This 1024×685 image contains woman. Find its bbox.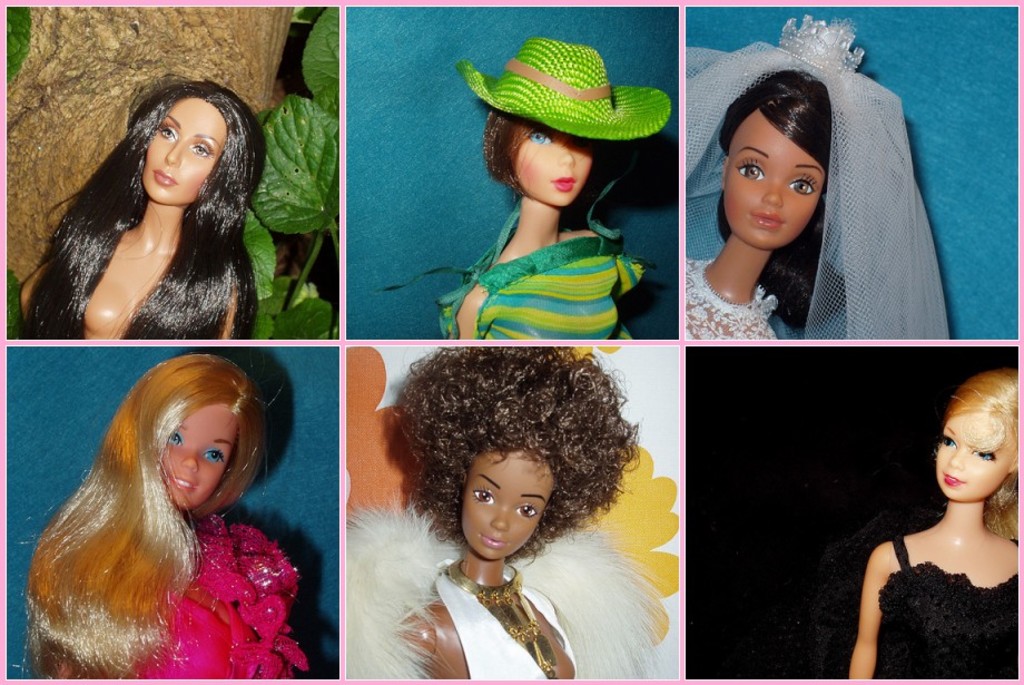
[20, 354, 312, 677].
